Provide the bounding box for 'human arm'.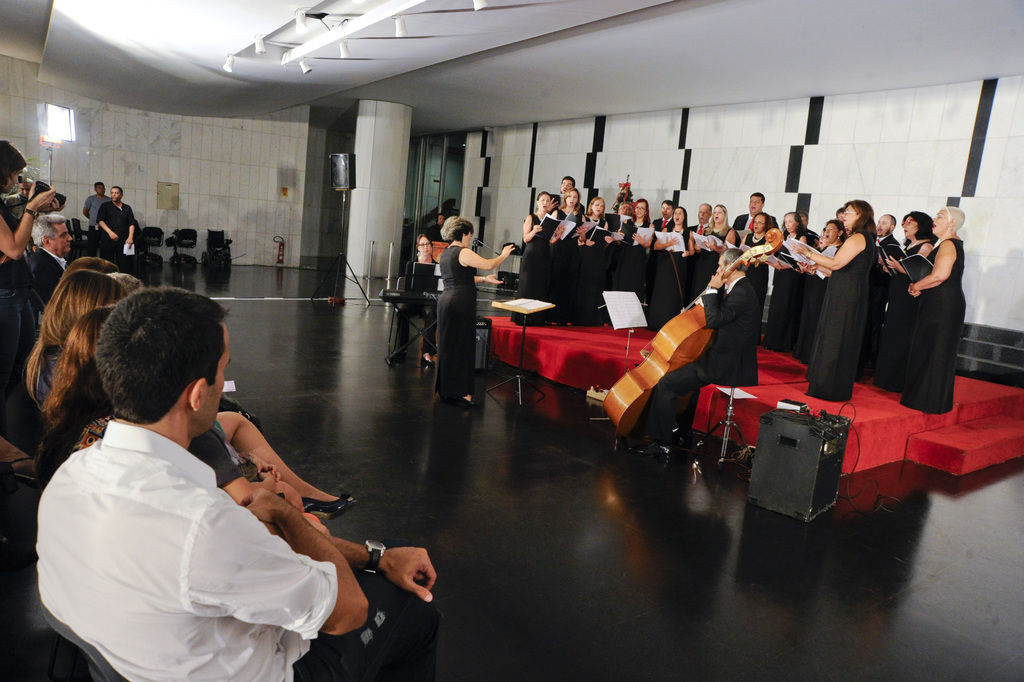
(0, 172, 61, 262).
